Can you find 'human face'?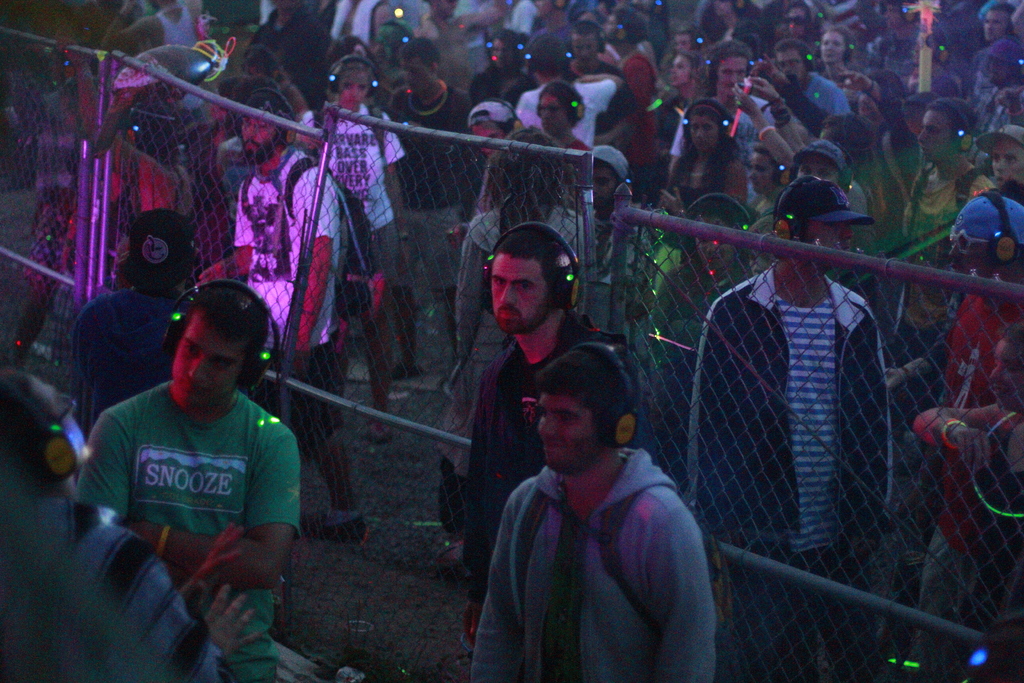
Yes, bounding box: crop(806, 220, 847, 263).
